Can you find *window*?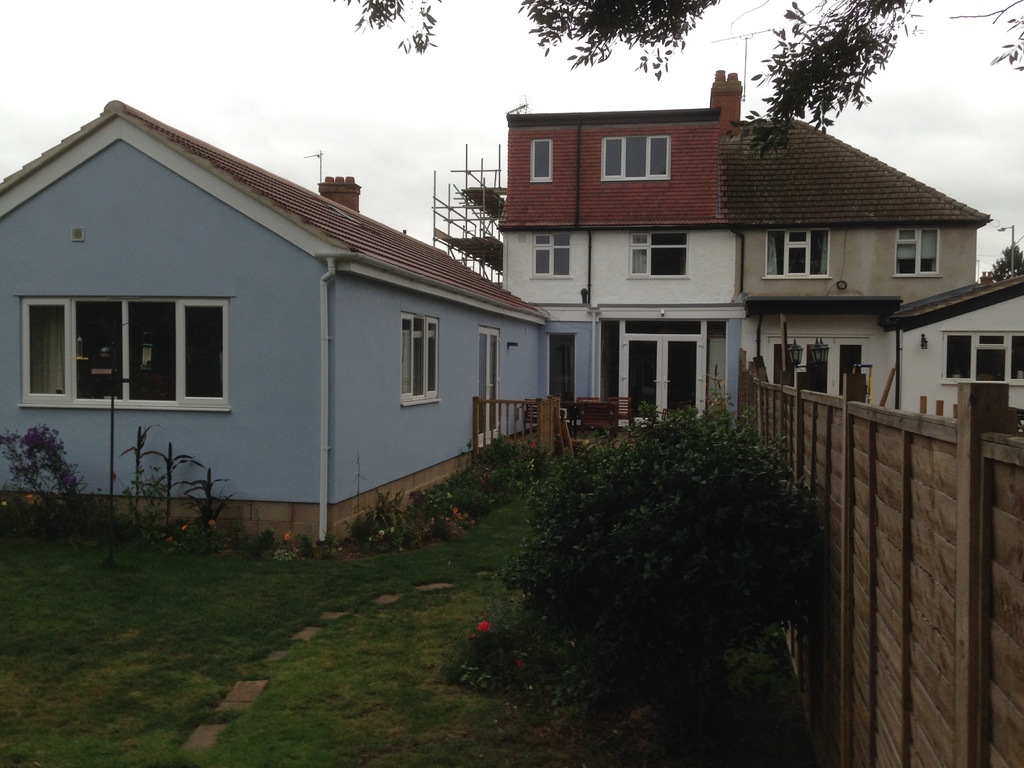
Yes, bounding box: left=18, top=295, right=232, bottom=412.
